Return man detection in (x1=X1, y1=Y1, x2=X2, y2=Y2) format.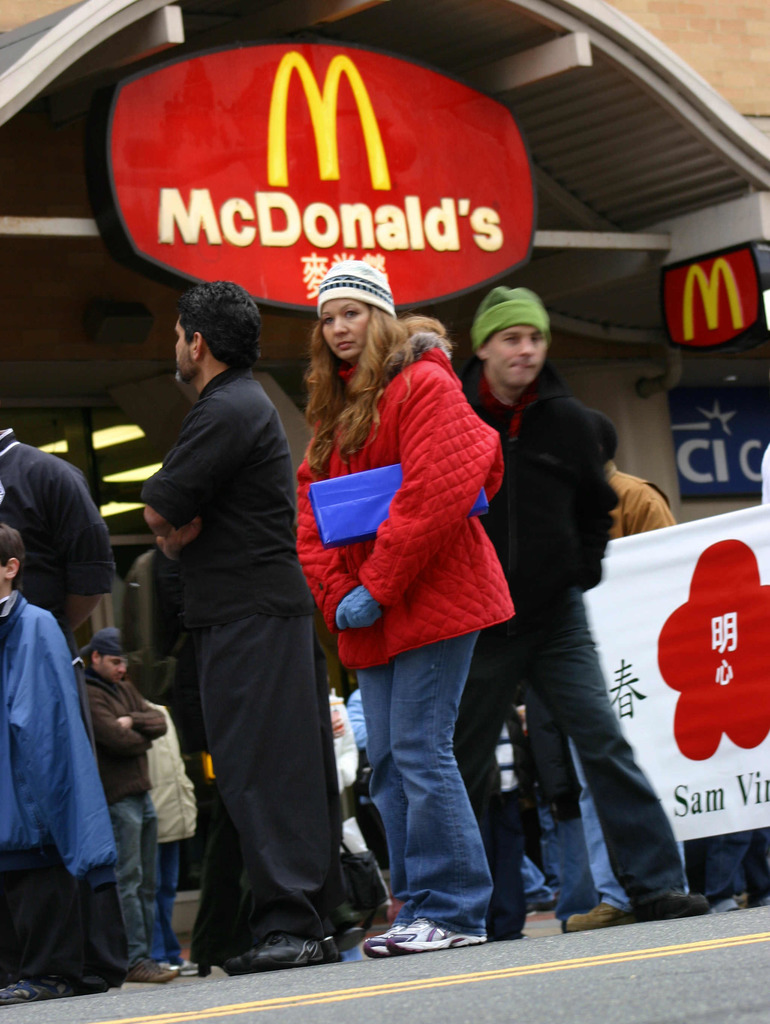
(x1=58, y1=627, x2=205, y2=979).
